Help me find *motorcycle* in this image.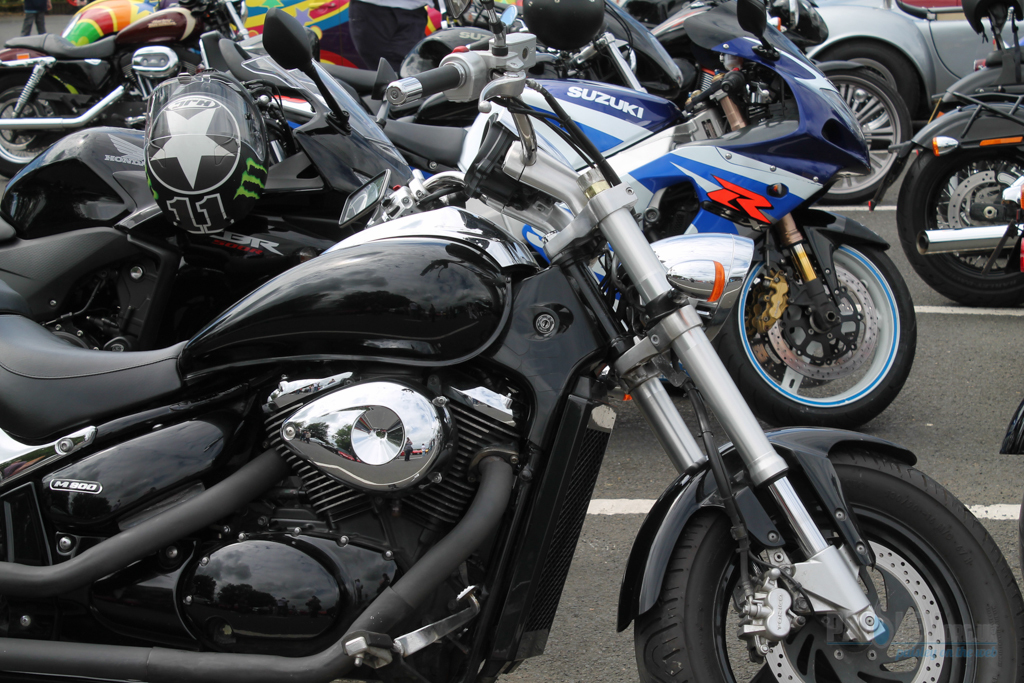
Found it: box(0, 13, 1023, 682).
